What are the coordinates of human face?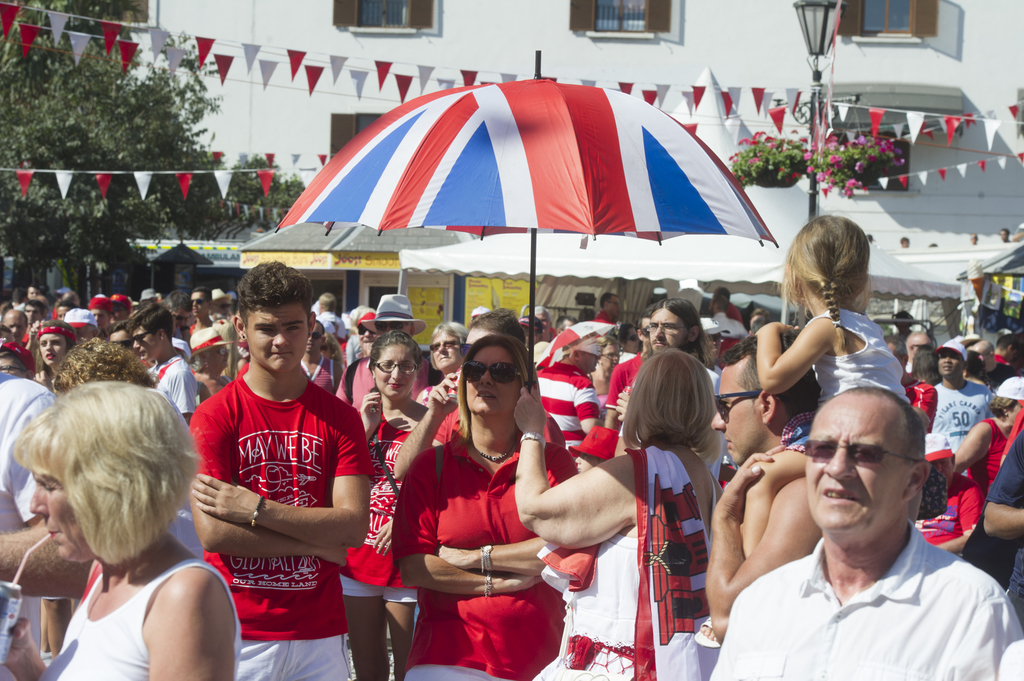
bbox=[584, 355, 600, 370].
